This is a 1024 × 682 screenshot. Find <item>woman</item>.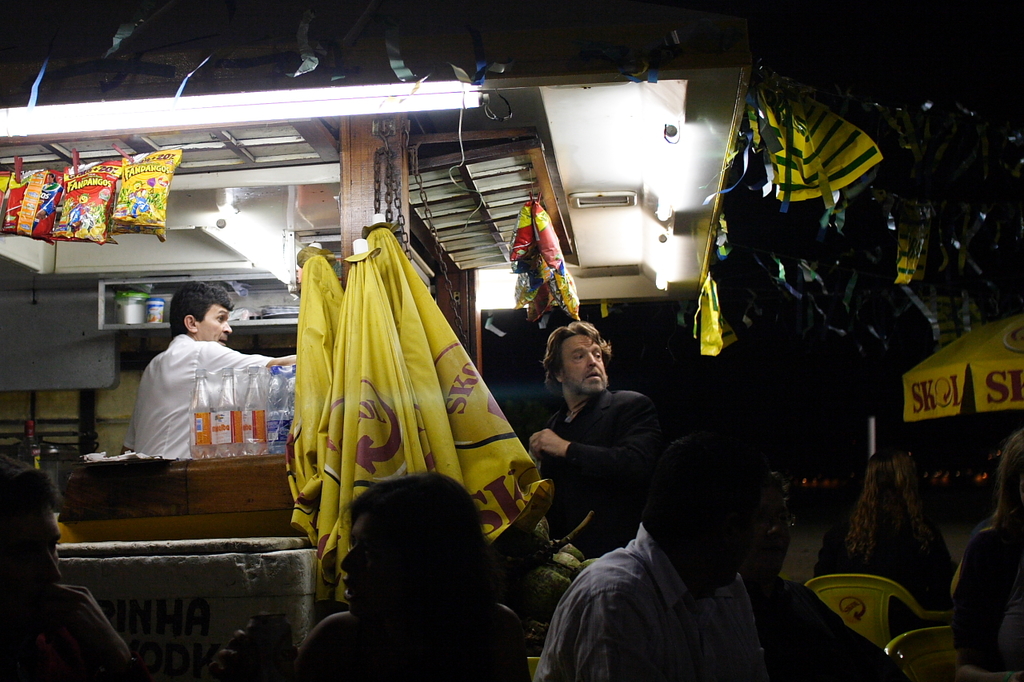
Bounding box: [947, 426, 1023, 681].
